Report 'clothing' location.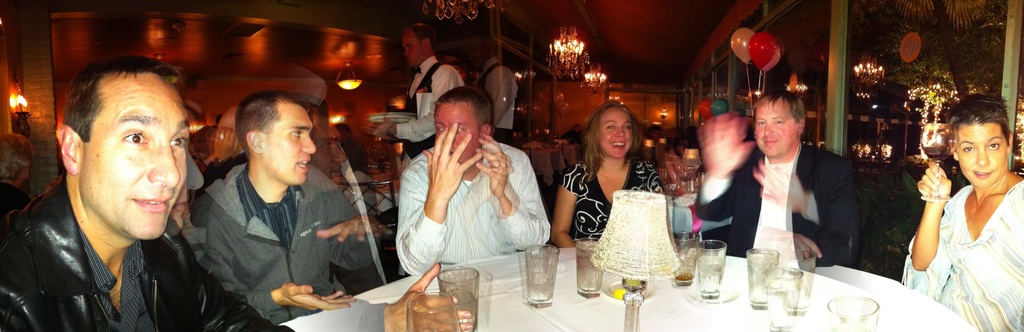
Report: box=[395, 52, 466, 166].
